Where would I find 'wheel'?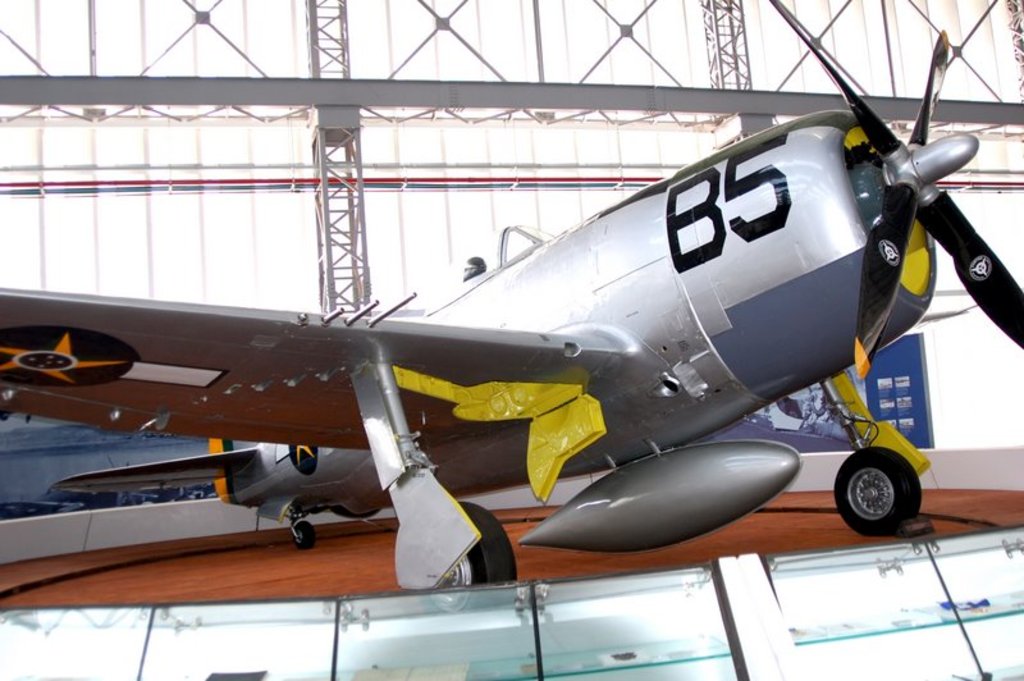
At x1=288, y1=516, x2=326, y2=552.
